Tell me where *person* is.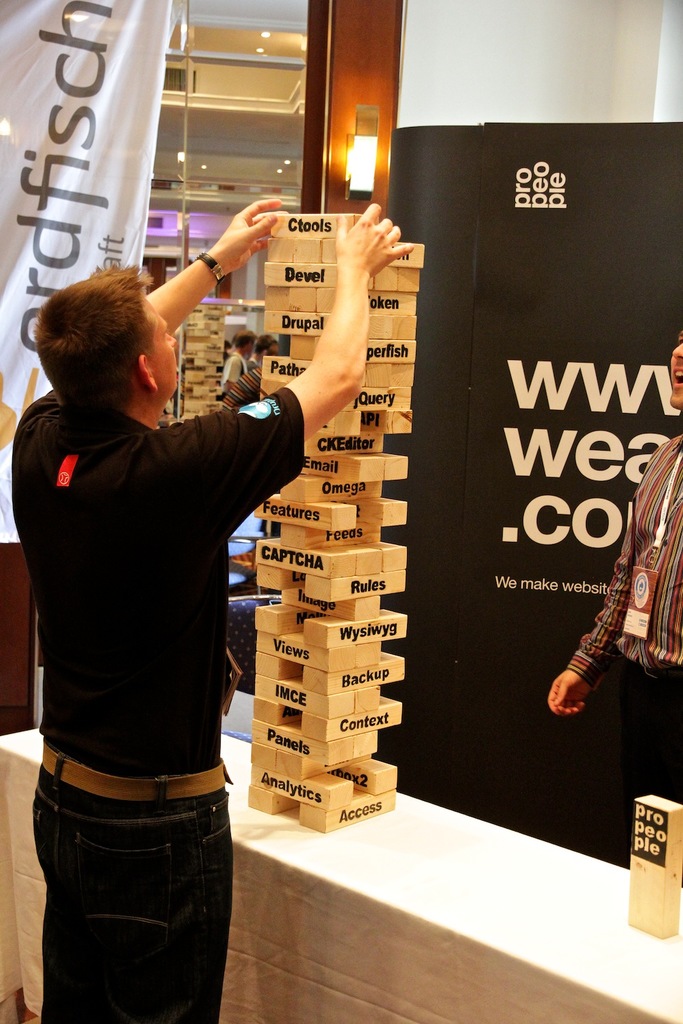
*person* is at <bbox>546, 323, 682, 870</bbox>.
